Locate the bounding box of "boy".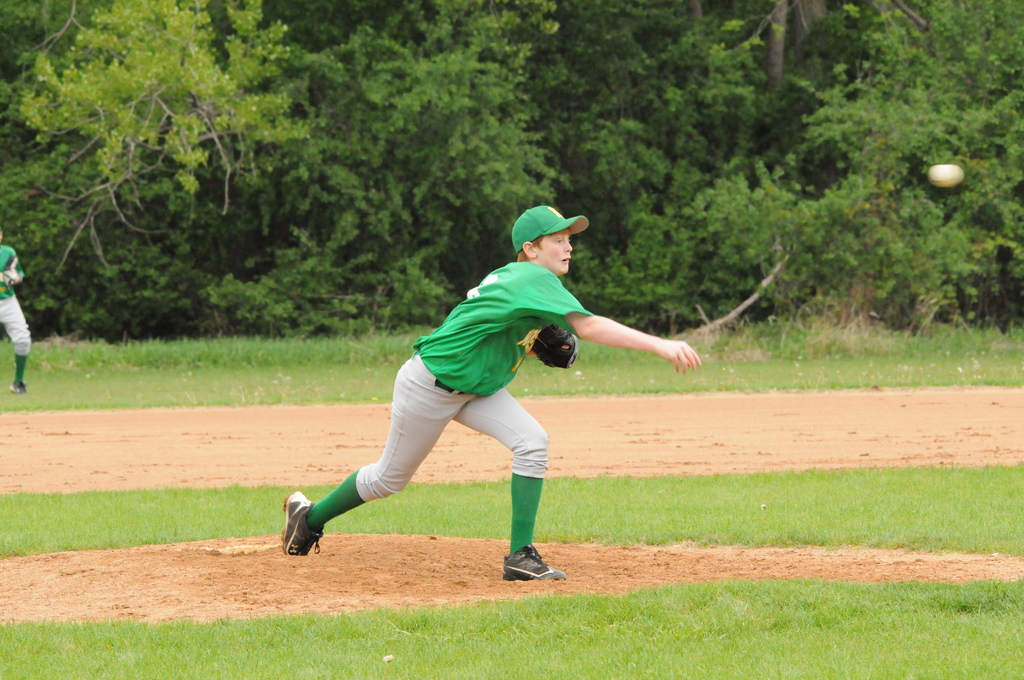
Bounding box: 254:220:611:556.
